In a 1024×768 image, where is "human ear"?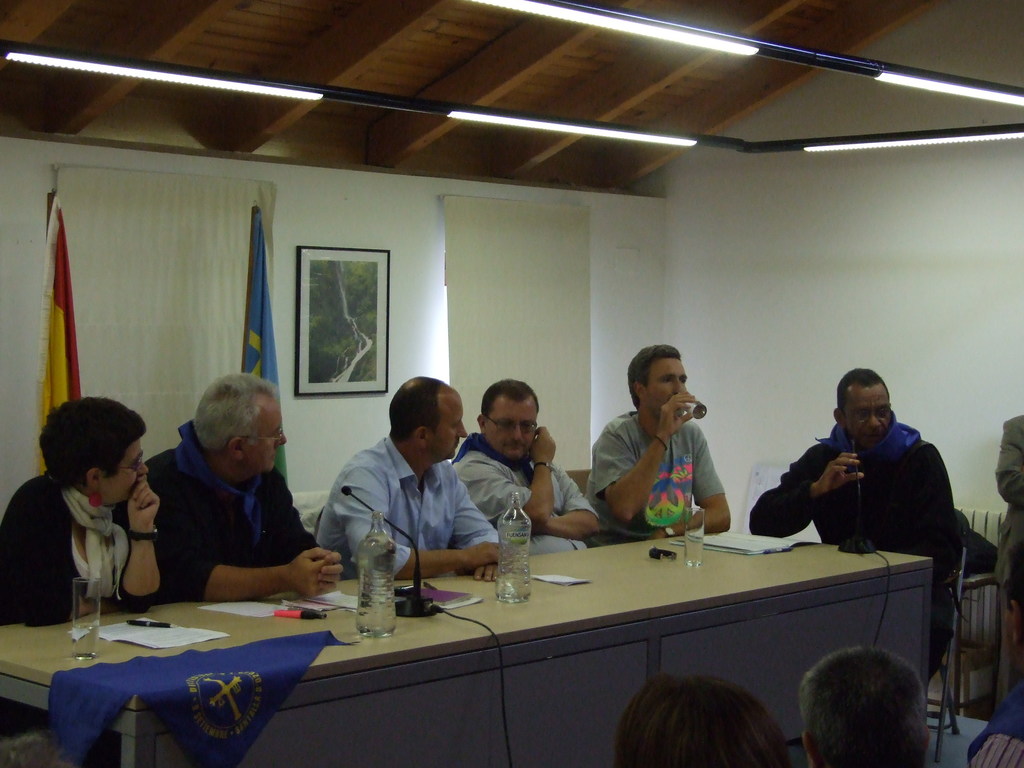
left=833, top=412, right=842, bottom=422.
